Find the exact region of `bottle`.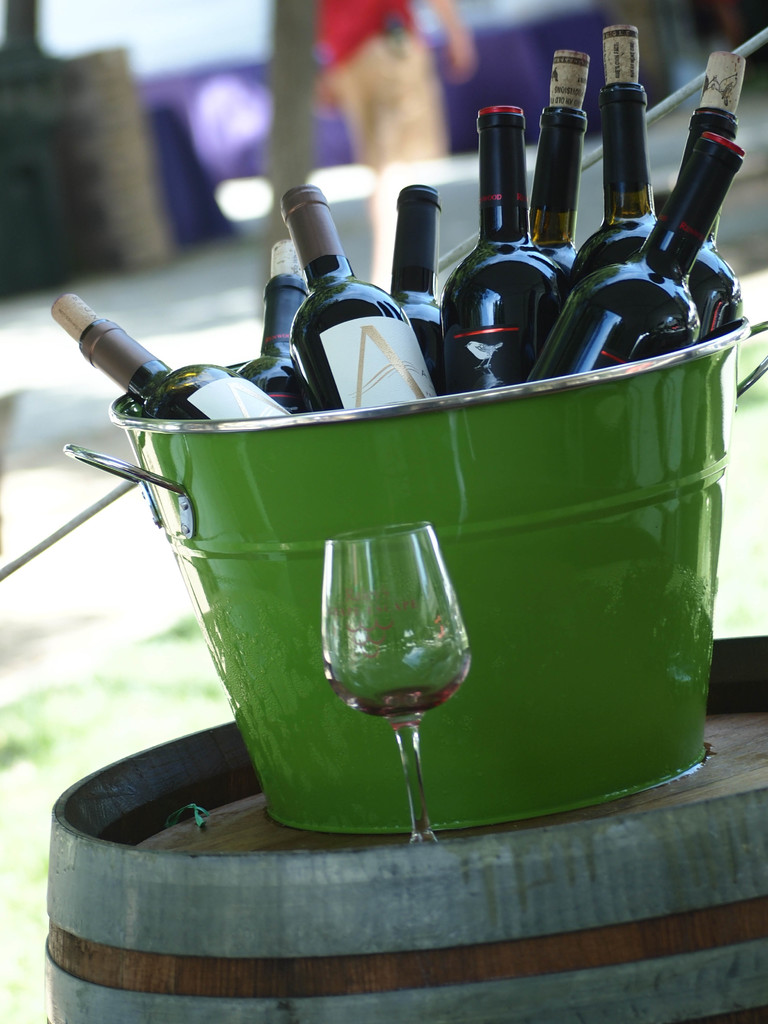
Exact region: 572,22,658,291.
